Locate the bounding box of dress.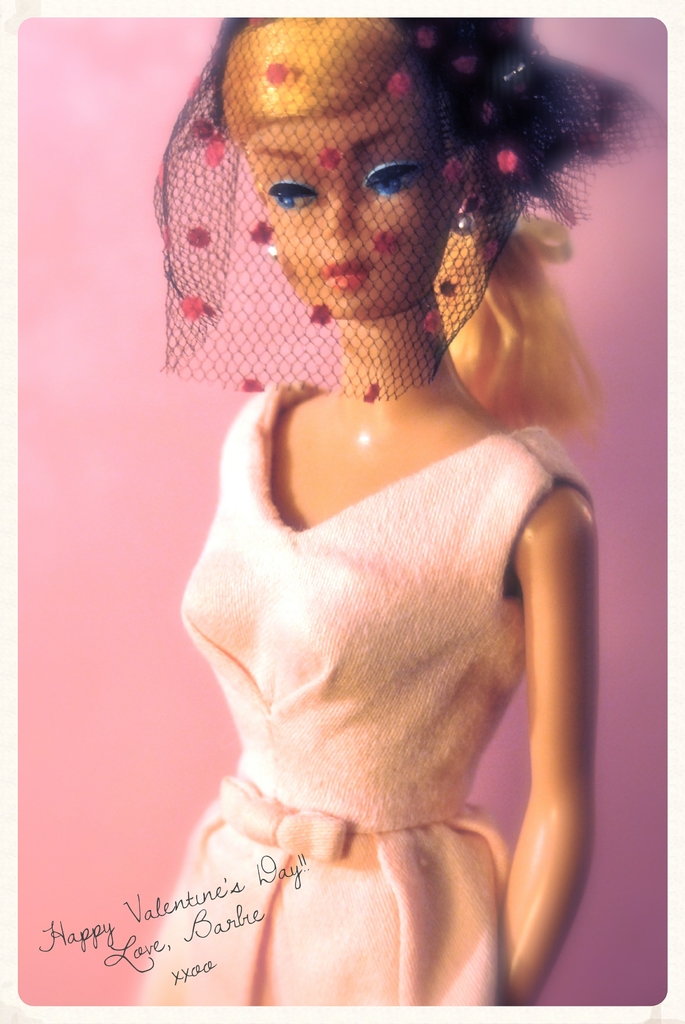
Bounding box: box(140, 384, 591, 1002).
